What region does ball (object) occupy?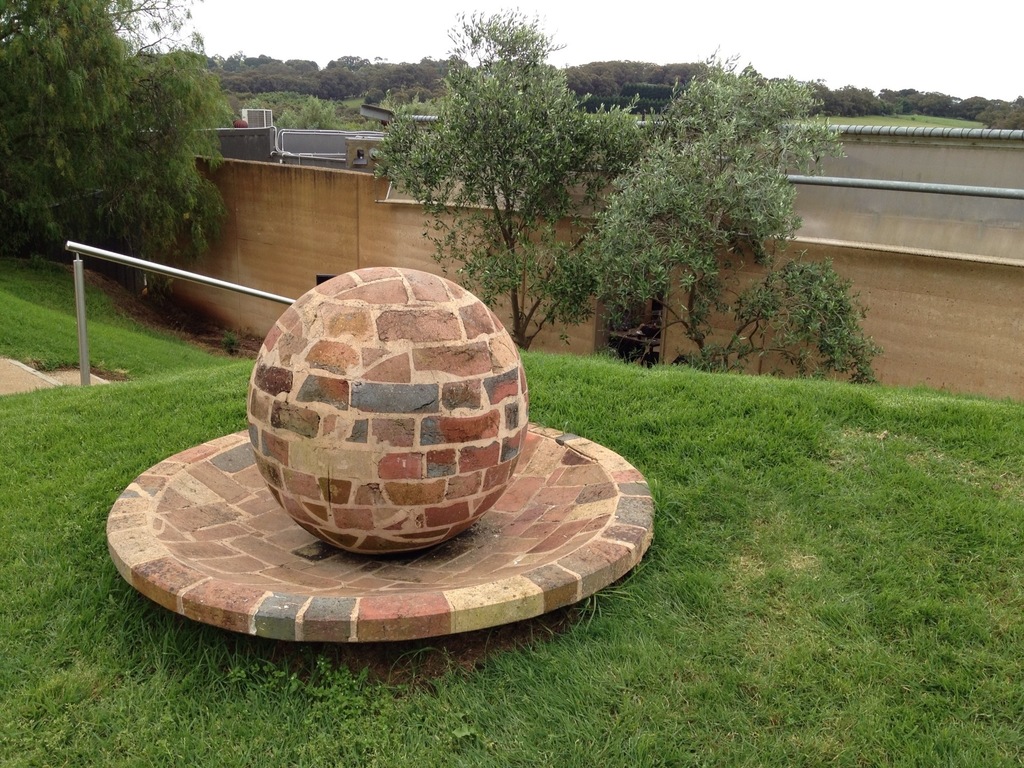
Rect(246, 270, 527, 555).
